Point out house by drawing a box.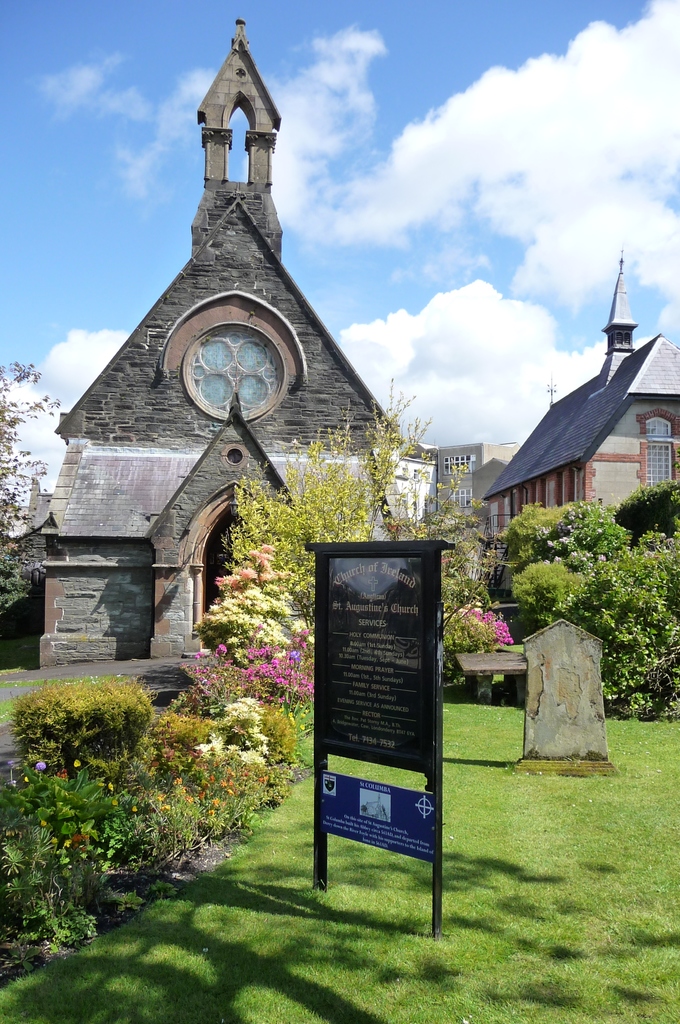
region(33, 15, 420, 672).
